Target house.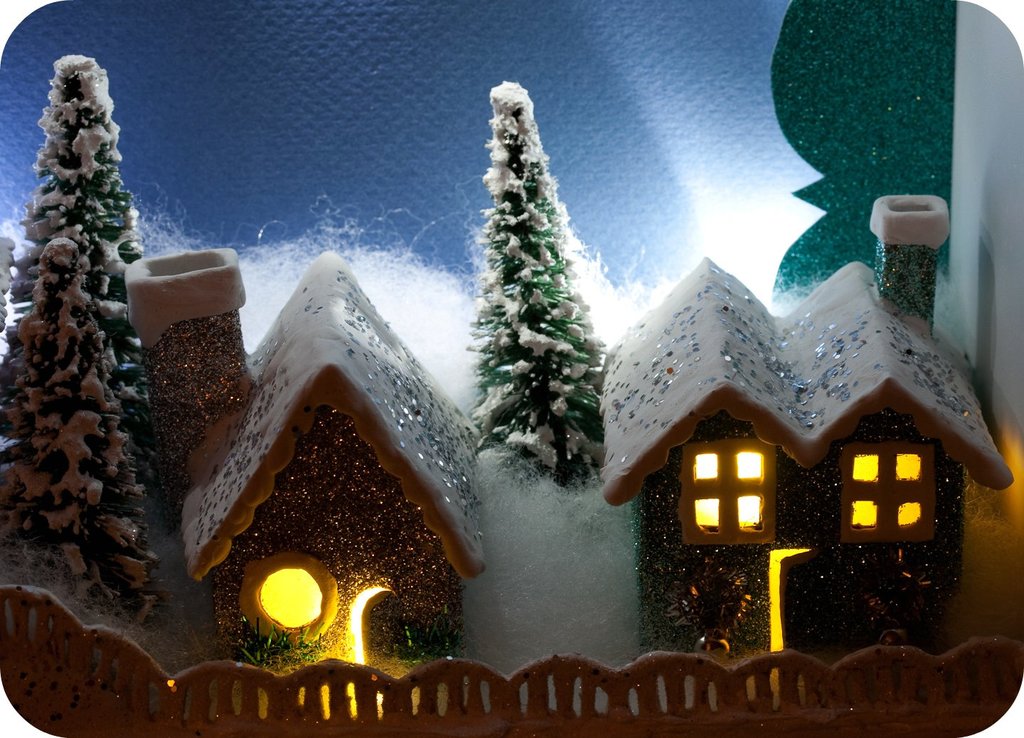
Target region: [604, 196, 1015, 661].
